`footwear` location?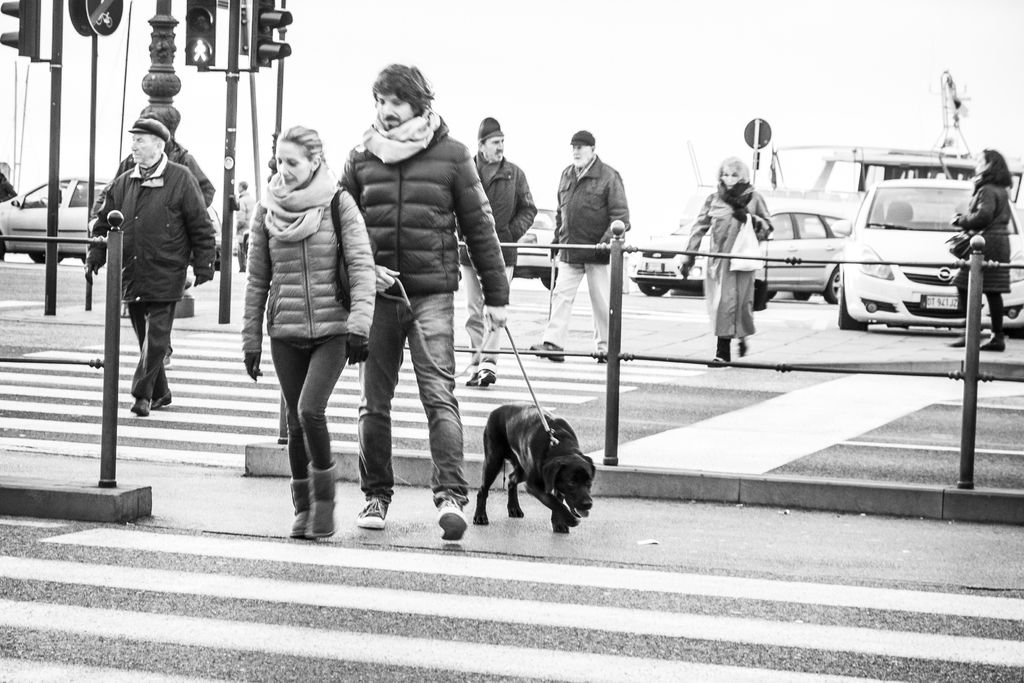
bbox=[980, 336, 1007, 352]
